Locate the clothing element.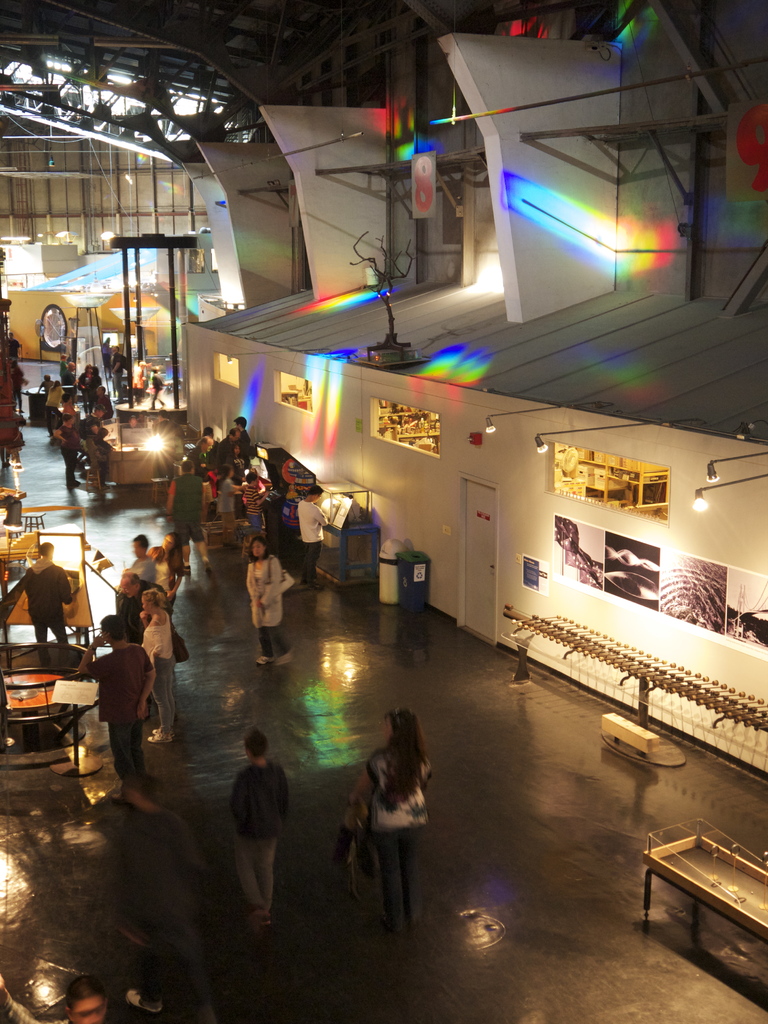
Element bbox: (x1=365, y1=752, x2=429, y2=918).
